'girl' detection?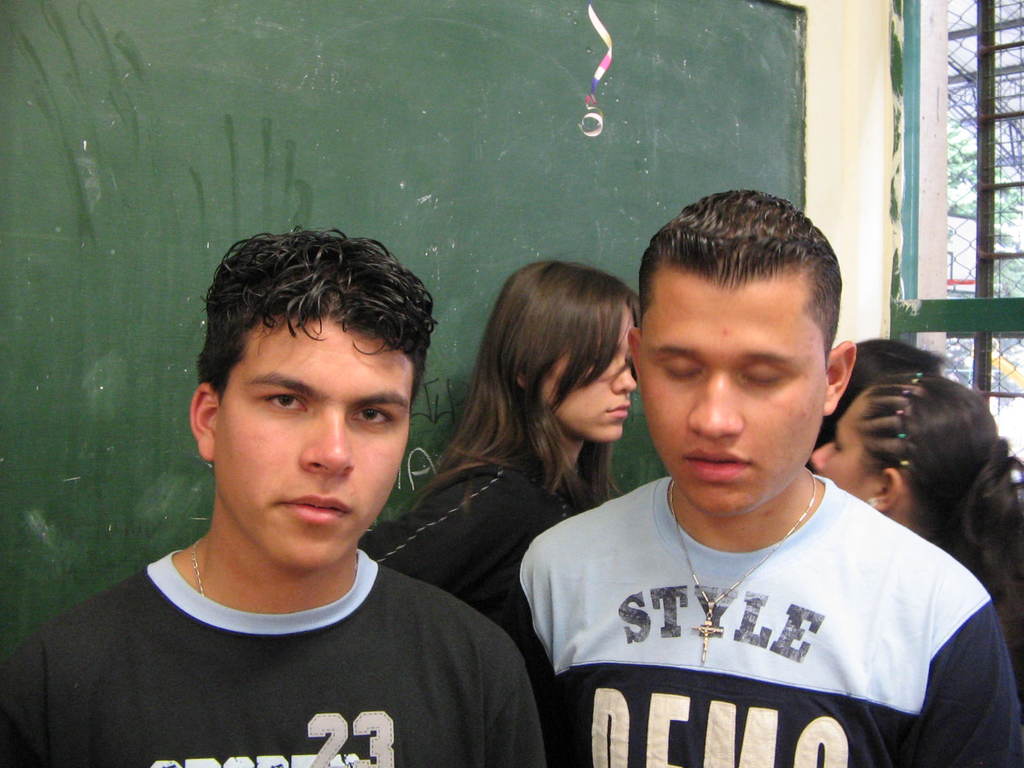
bbox=[801, 371, 1023, 701]
